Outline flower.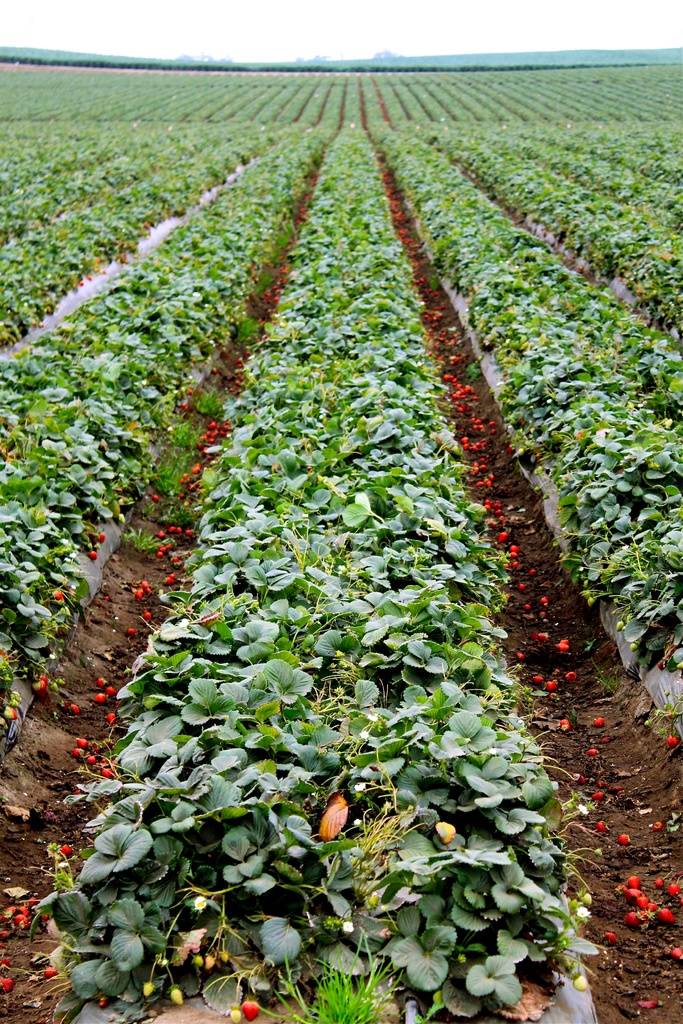
Outline: x1=192 y1=895 x2=208 y2=909.
